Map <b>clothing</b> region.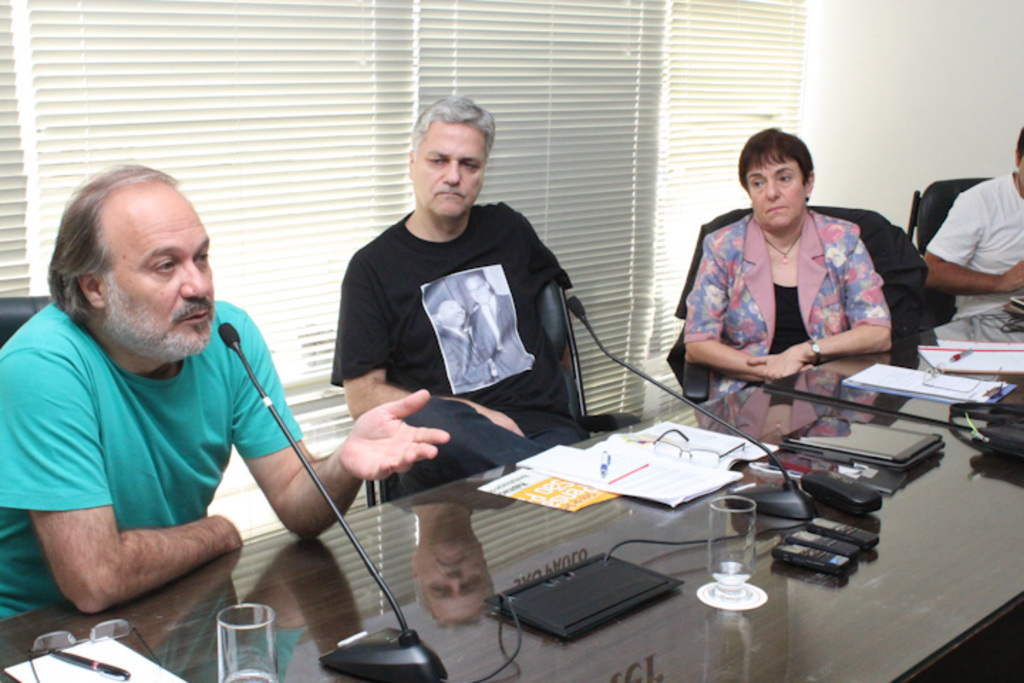
Mapped to rect(330, 198, 589, 497).
